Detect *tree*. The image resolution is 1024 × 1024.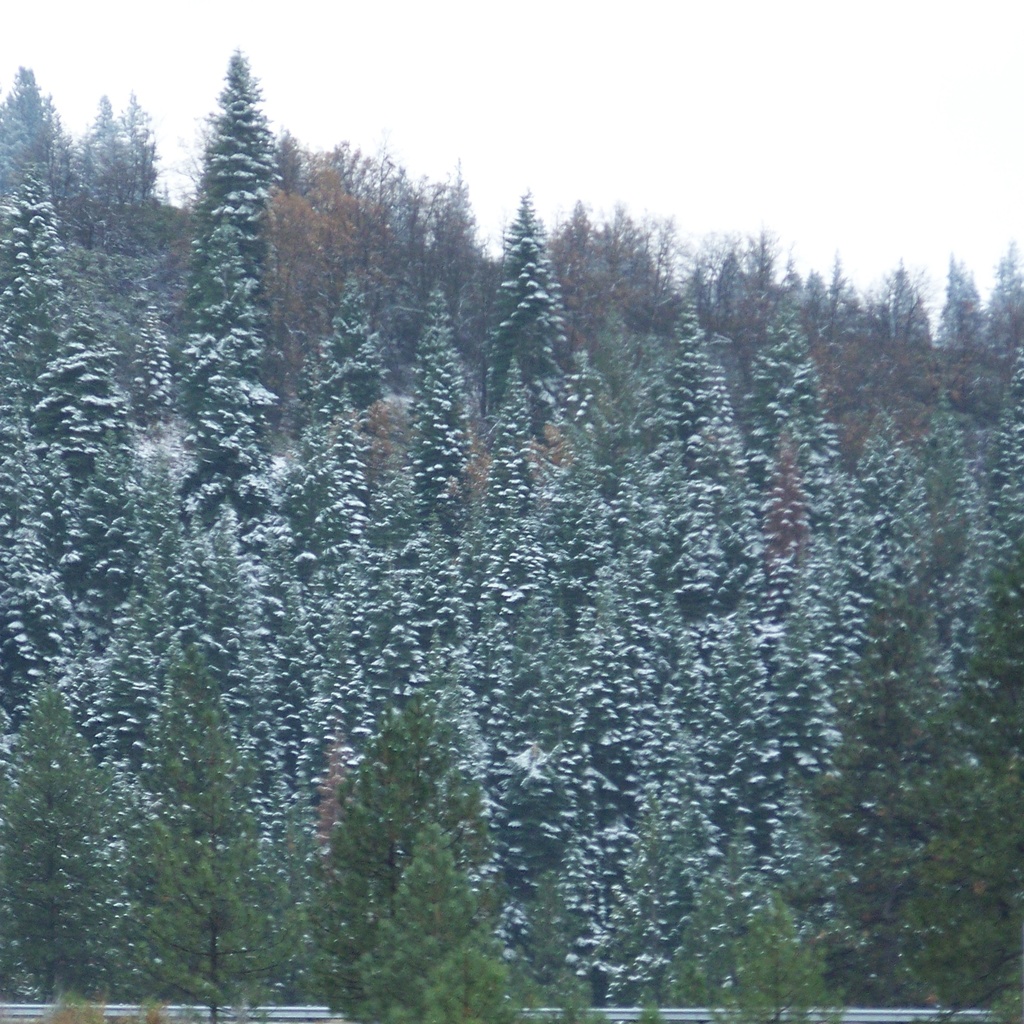
0, 679, 123, 1008.
